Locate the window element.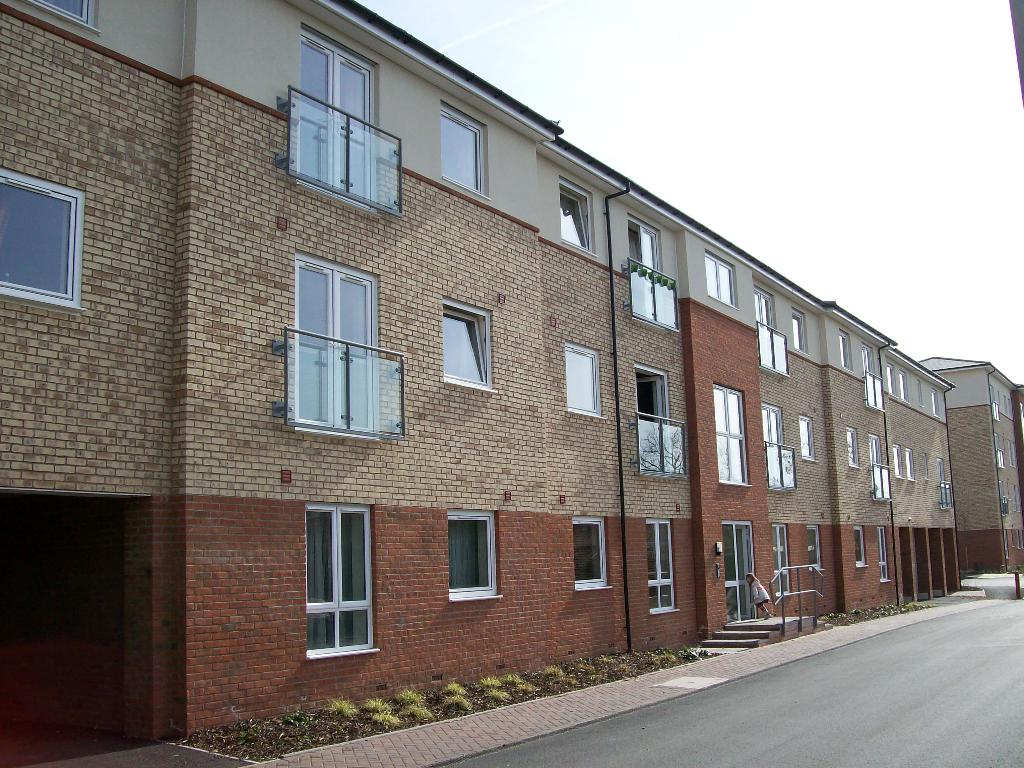
Element bbox: rect(806, 522, 822, 572).
